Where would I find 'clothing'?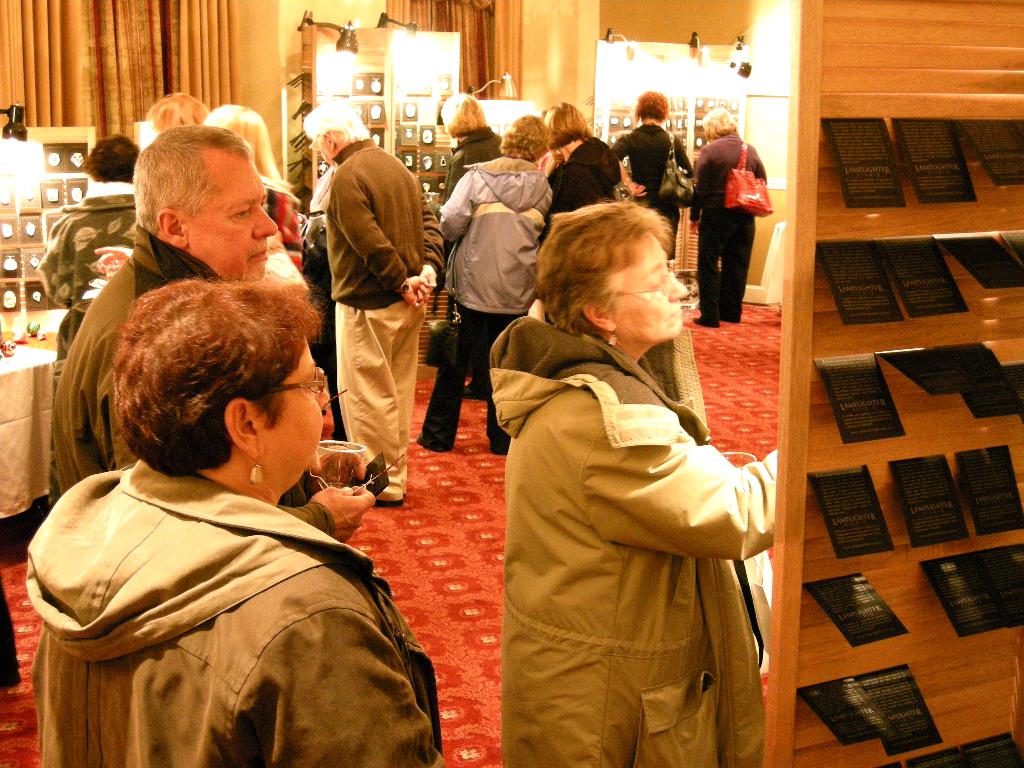
At 694,136,762,322.
